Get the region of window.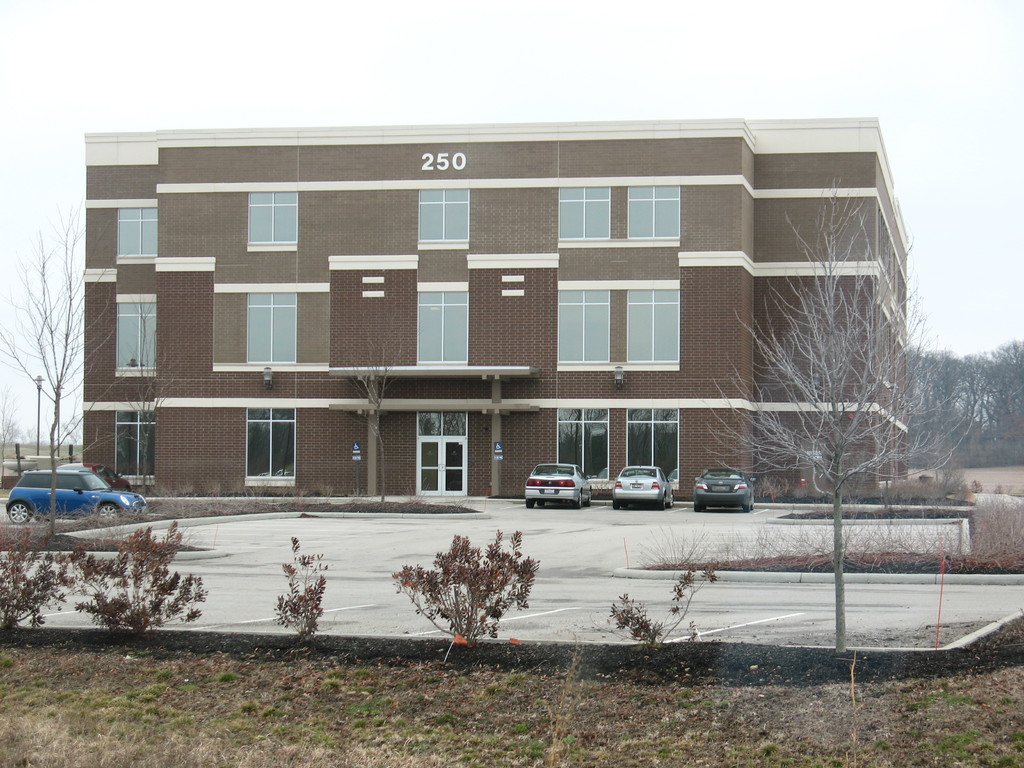
left=556, top=409, right=609, bottom=481.
